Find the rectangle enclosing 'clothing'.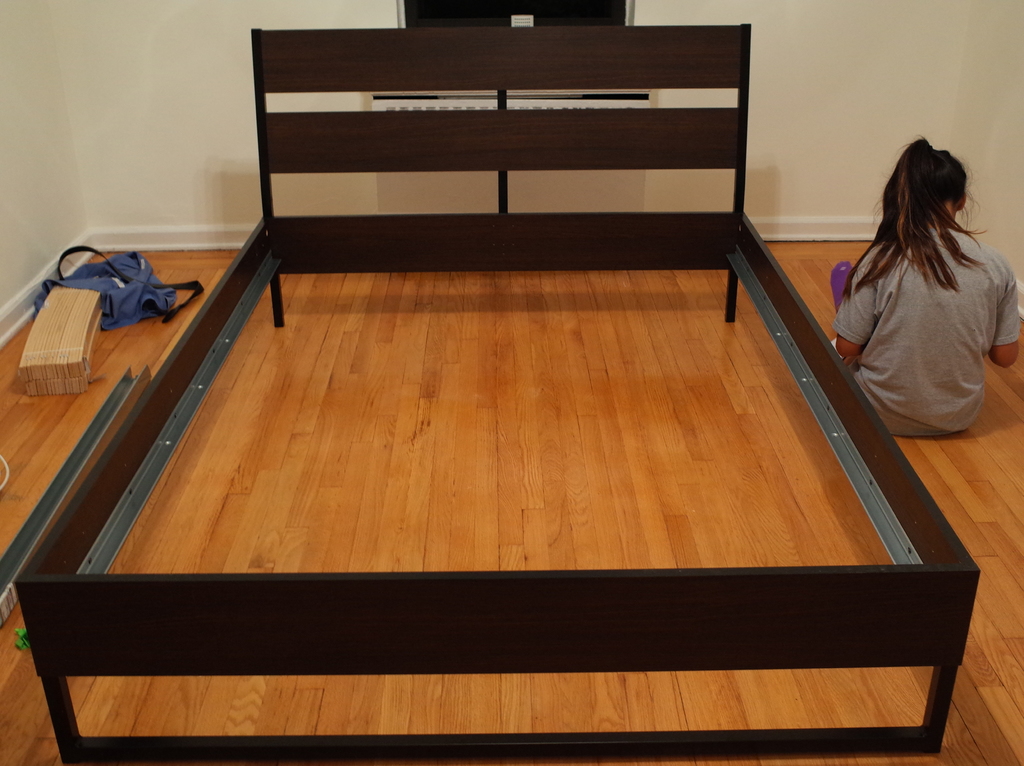
region(44, 250, 202, 318).
